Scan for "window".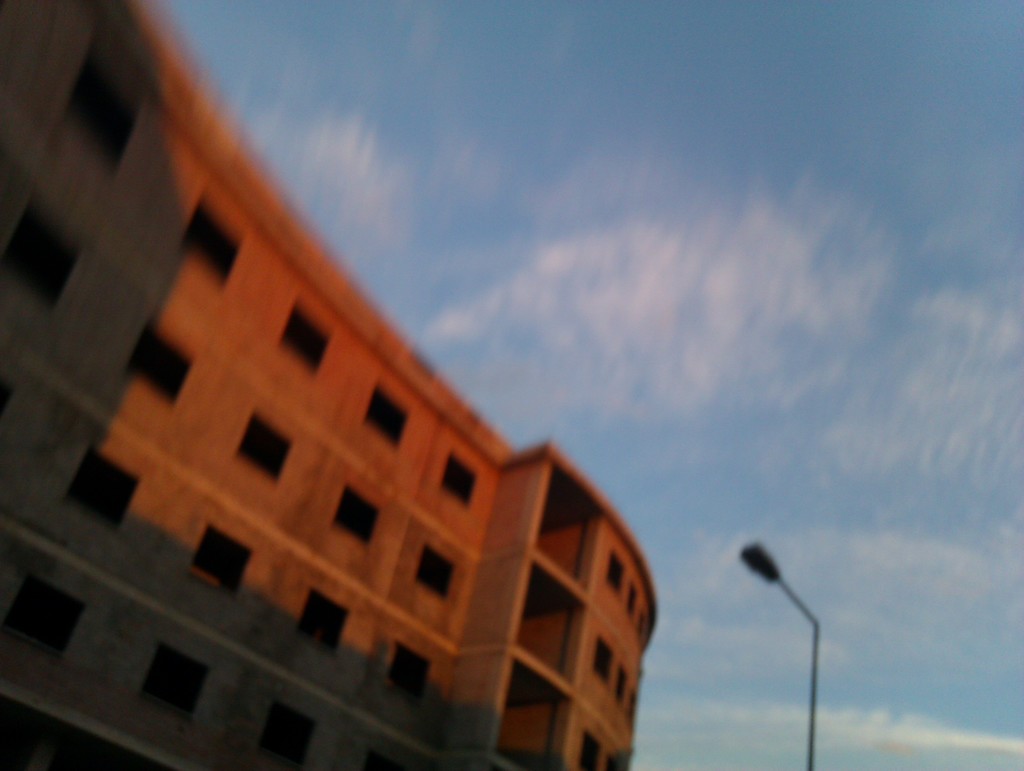
Scan result: l=360, t=383, r=415, b=452.
